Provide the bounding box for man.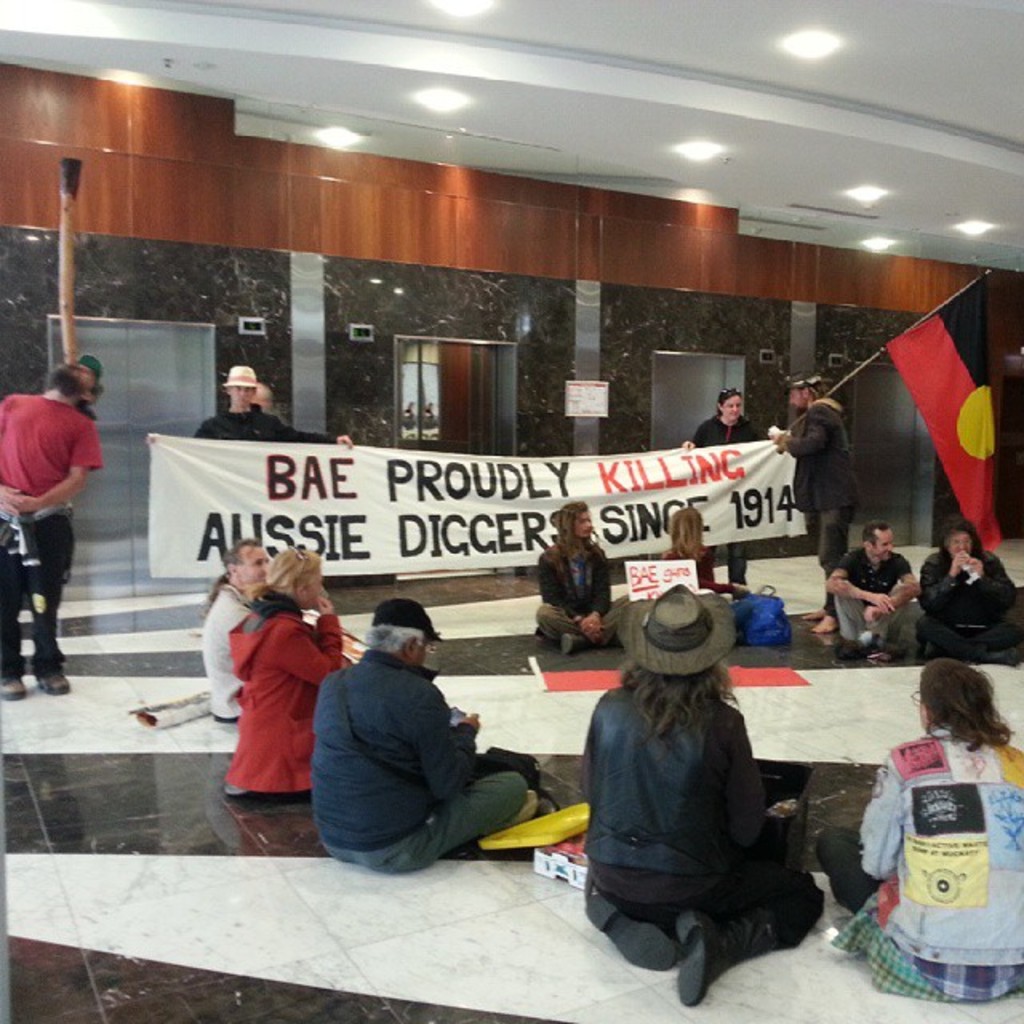
[x1=923, y1=523, x2=1022, y2=664].
